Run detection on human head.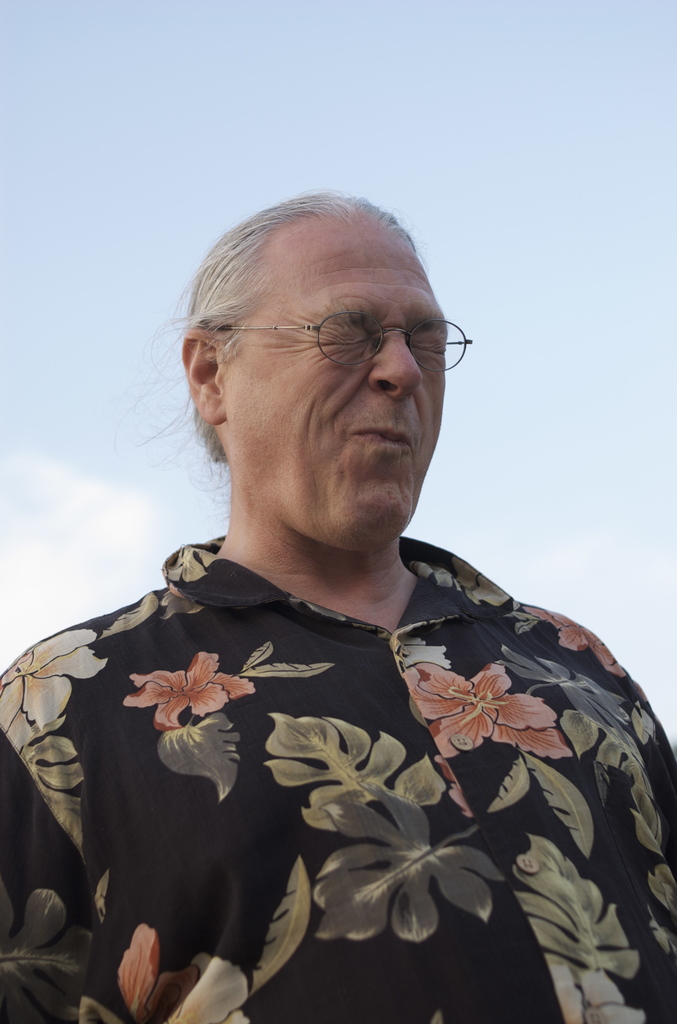
Result: Rect(174, 201, 476, 485).
